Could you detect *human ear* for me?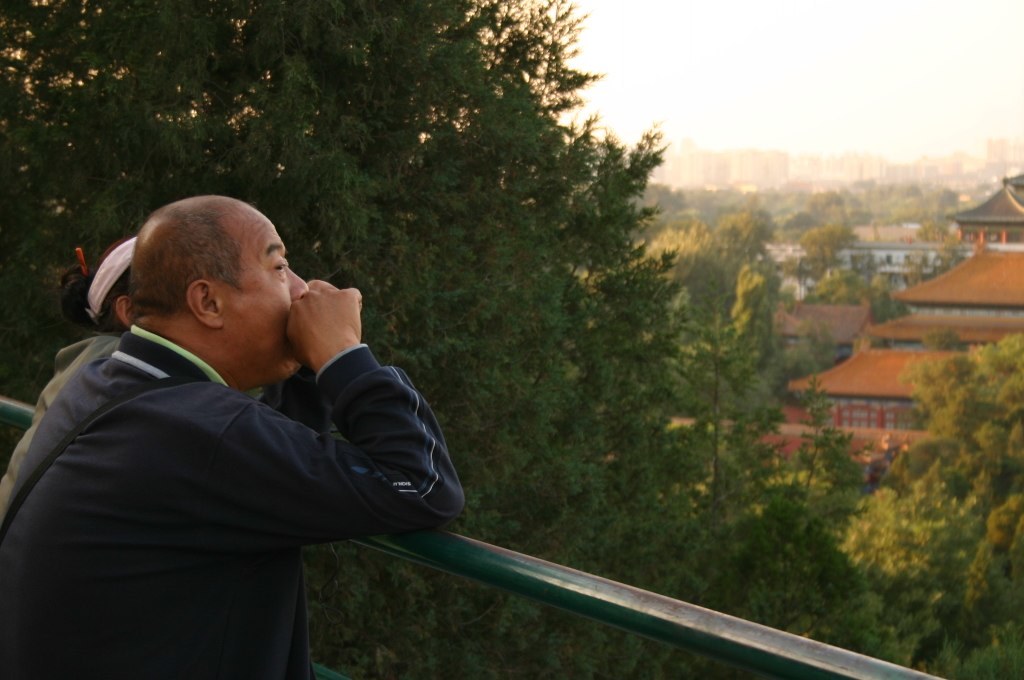
Detection result: 191:279:219:328.
